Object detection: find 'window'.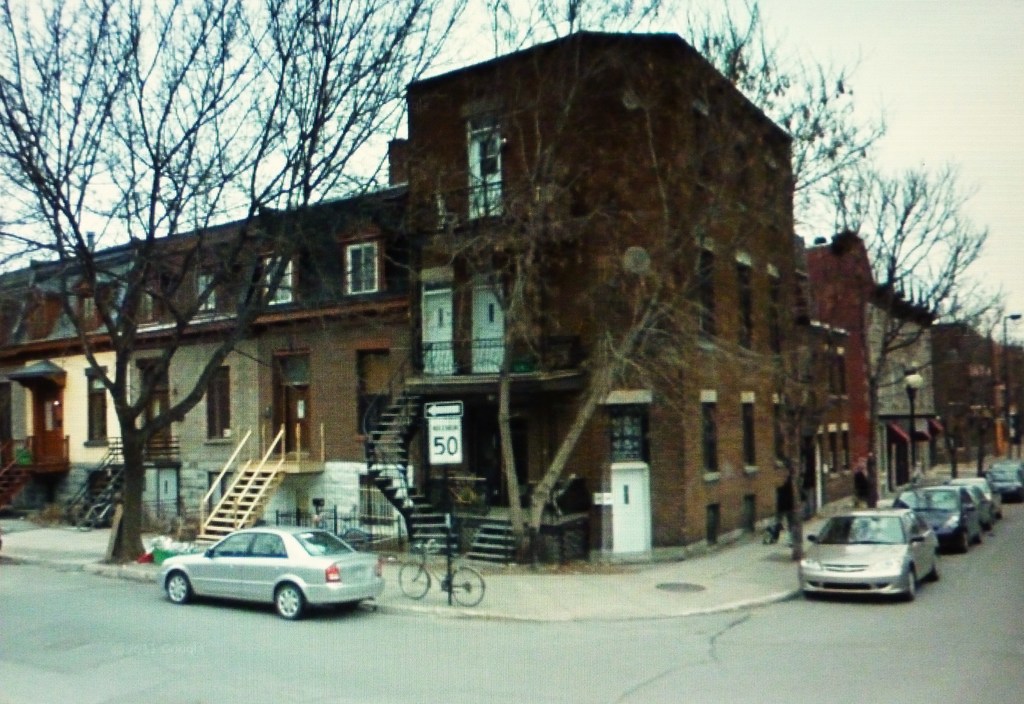
detection(264, 254, 290, 304).
